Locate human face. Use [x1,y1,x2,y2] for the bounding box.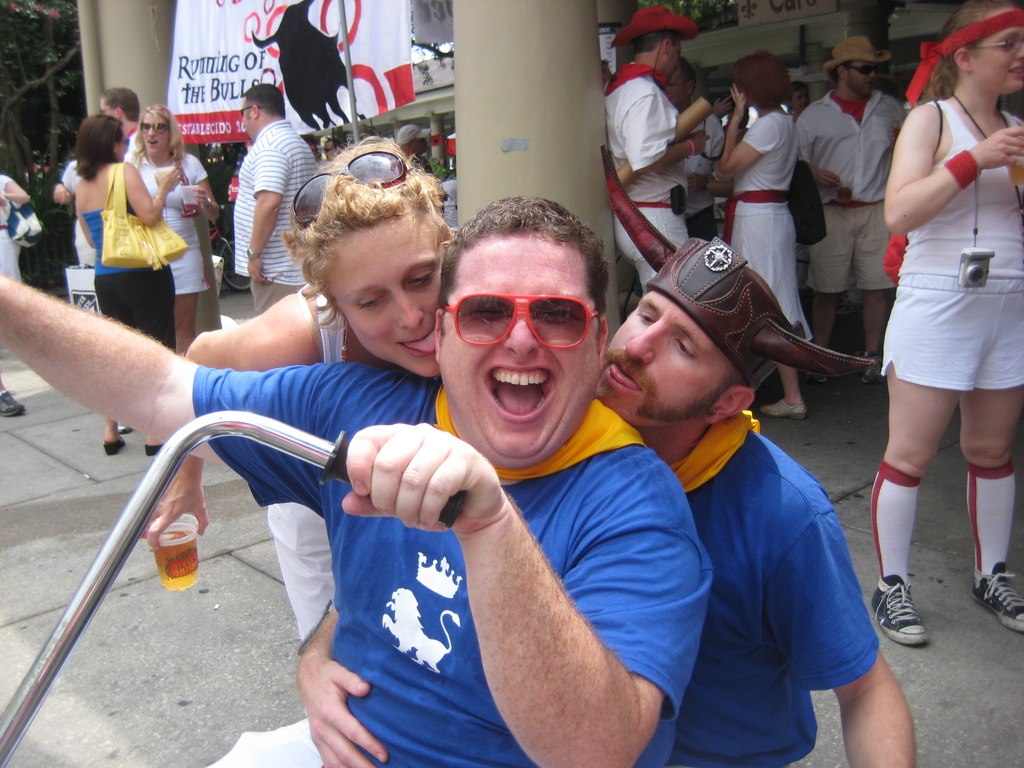
[243,99,253,142].
